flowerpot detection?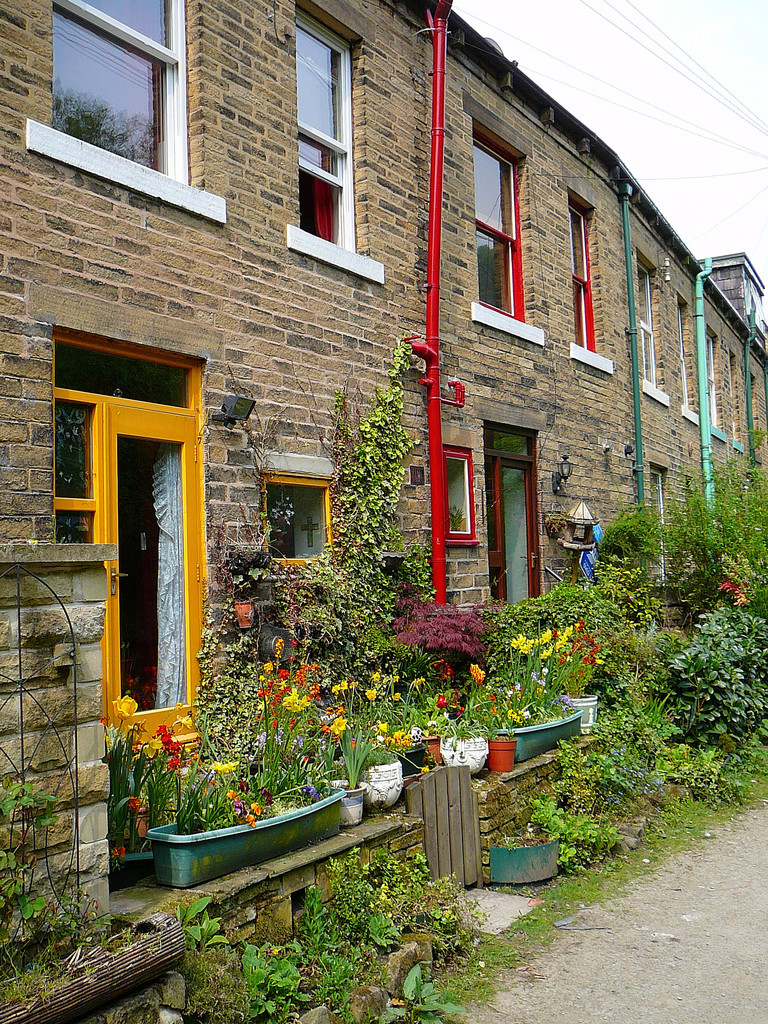
[386,748,424,770]
